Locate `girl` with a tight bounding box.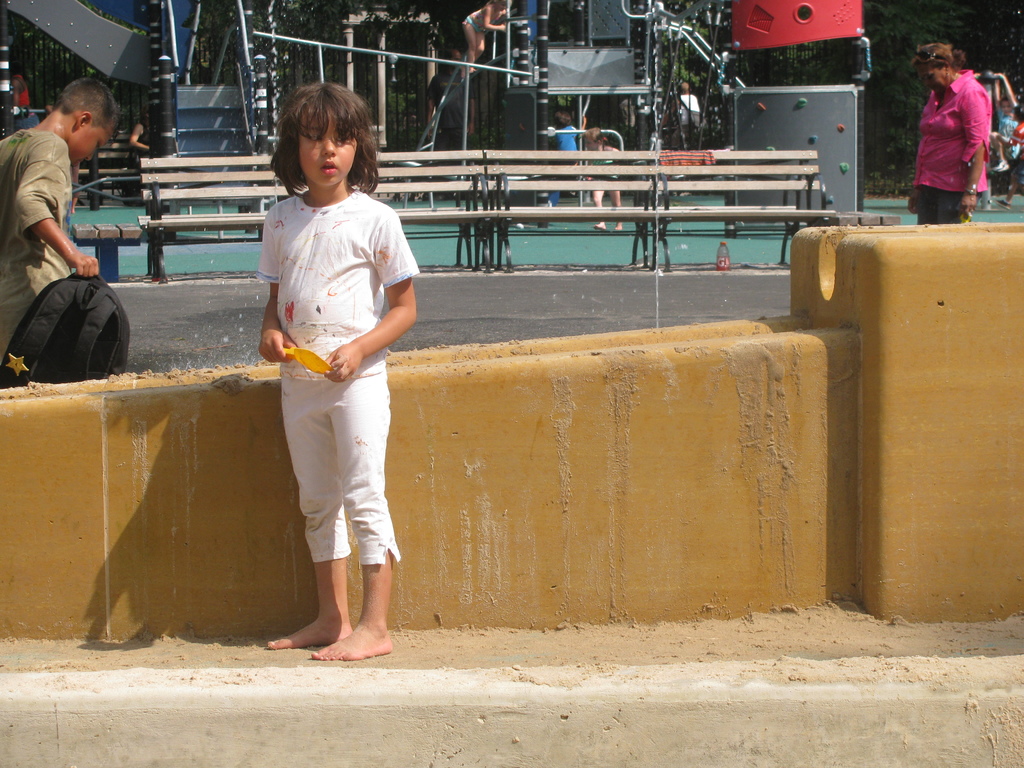
[988,72,1018,173].
